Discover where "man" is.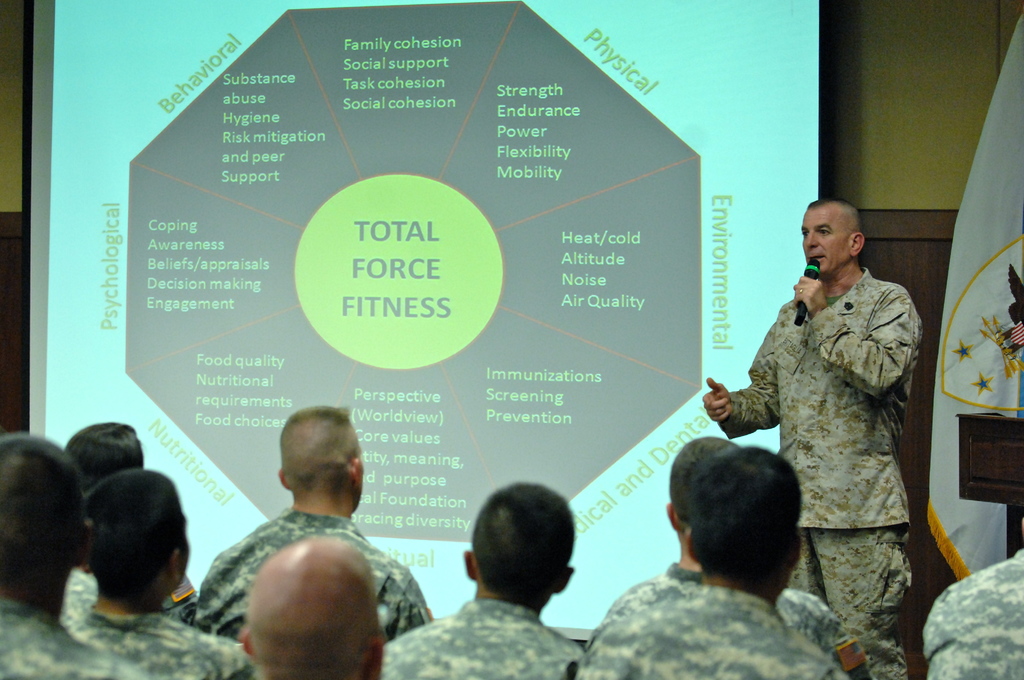
Discovered at left=239, top=535, right=381, bottom=679.
